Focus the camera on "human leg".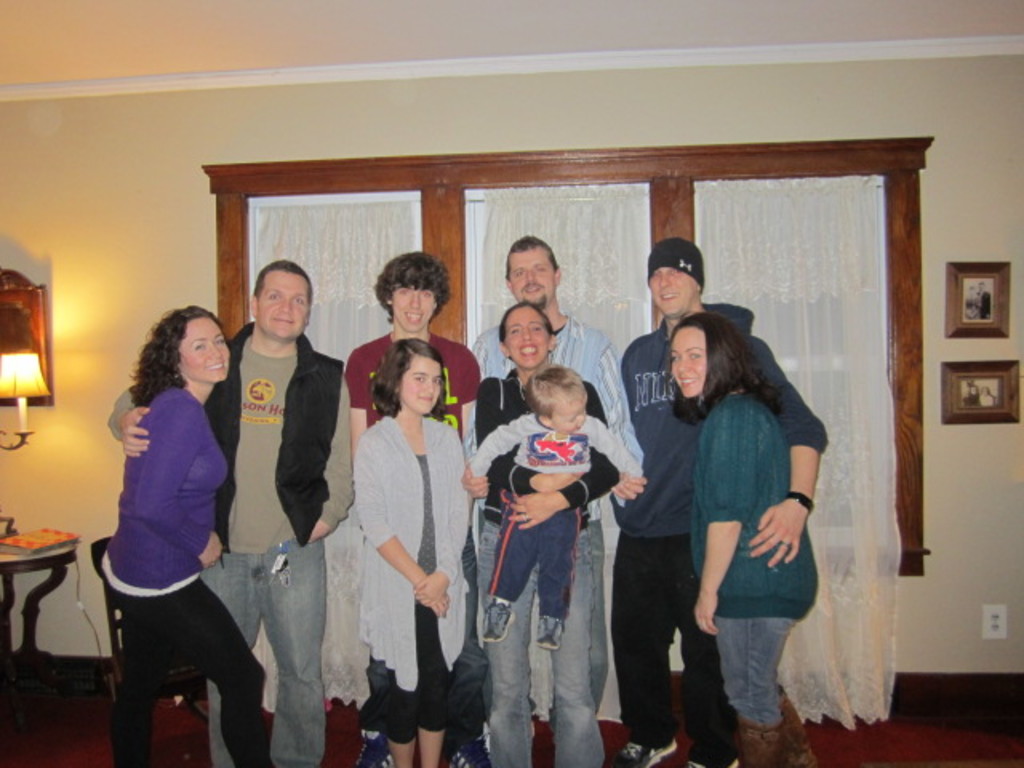
Focus region: select_region(482, 509, 533, 766).
